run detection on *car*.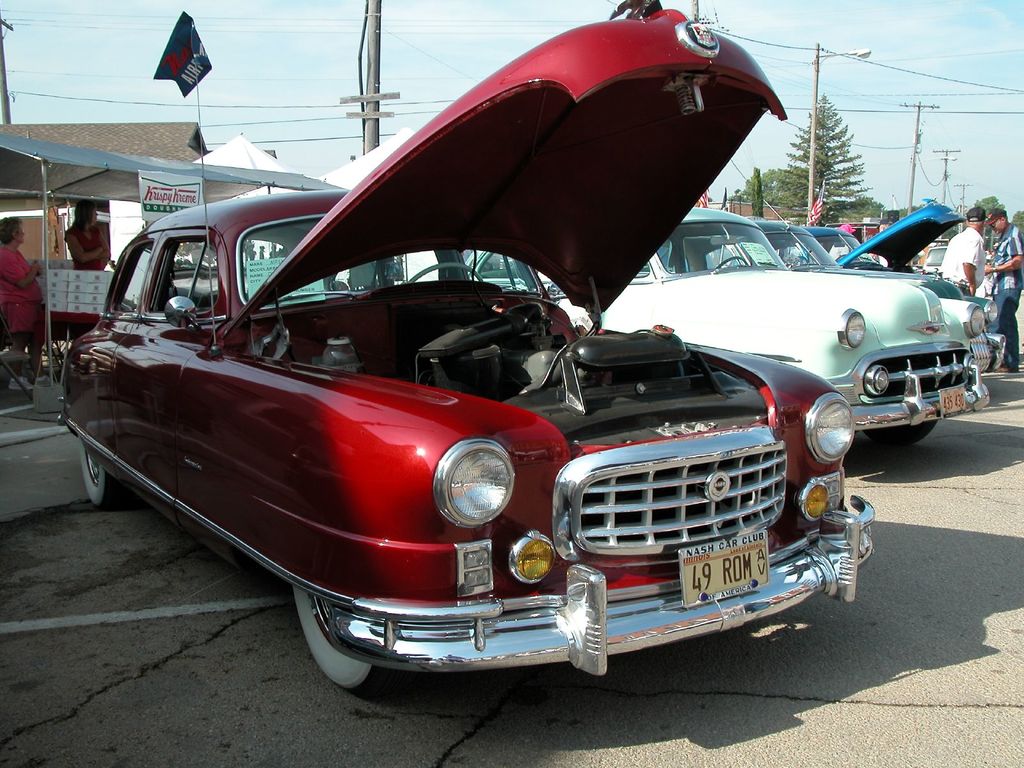
Result: <region>468, 207, 988, 447</region>.
